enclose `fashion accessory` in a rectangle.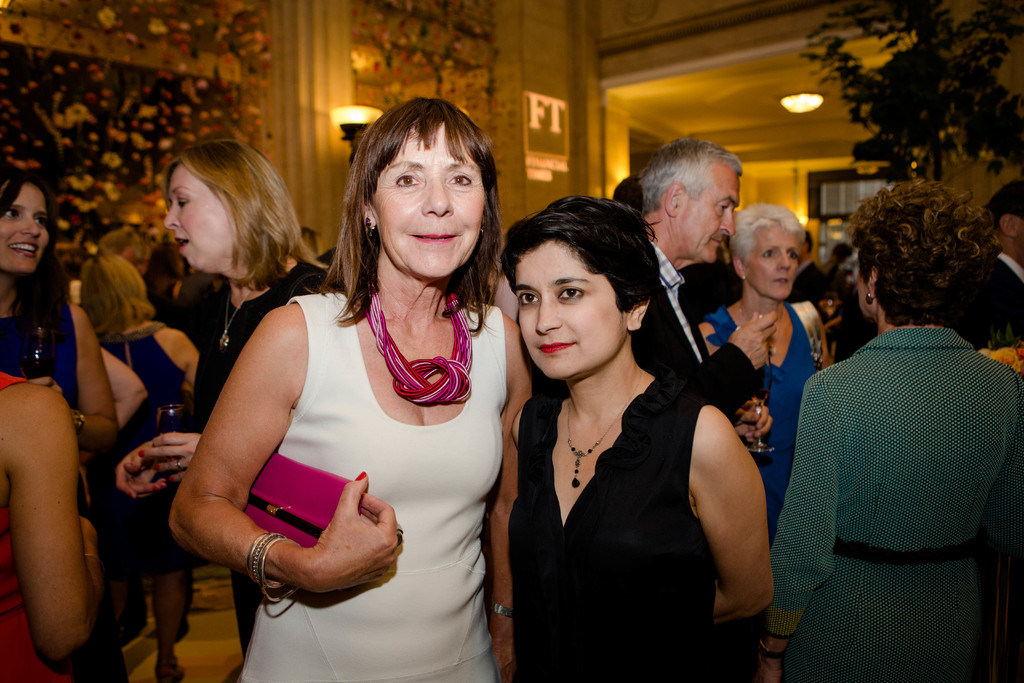
Rect(399, 524, 405, 545).
